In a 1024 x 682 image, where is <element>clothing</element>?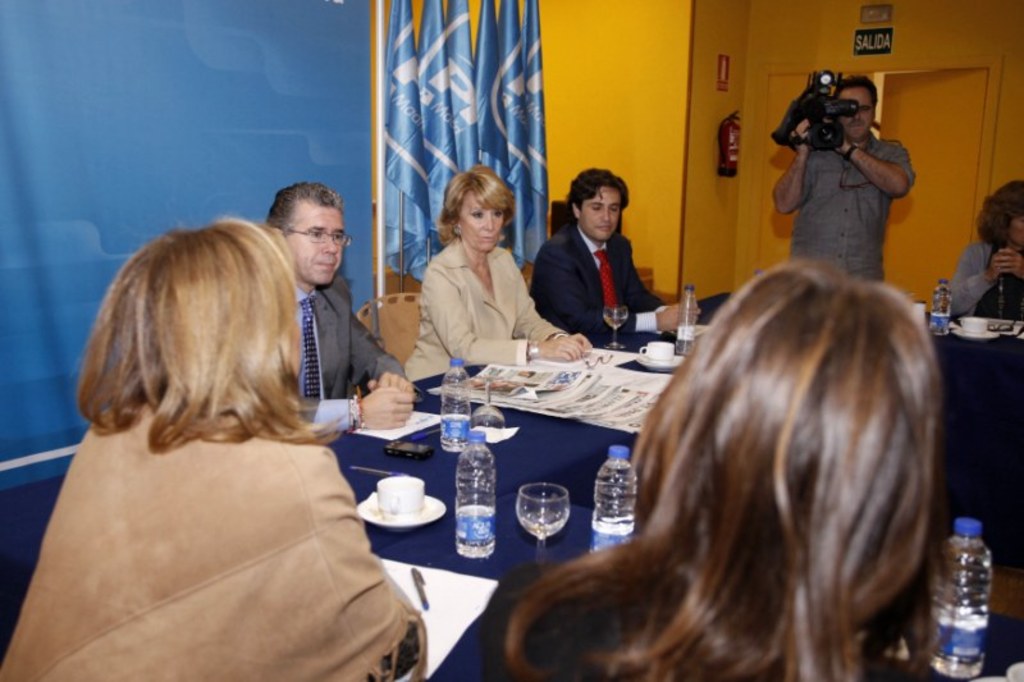
(left=952, top=237, right=1023, bottom=319).
